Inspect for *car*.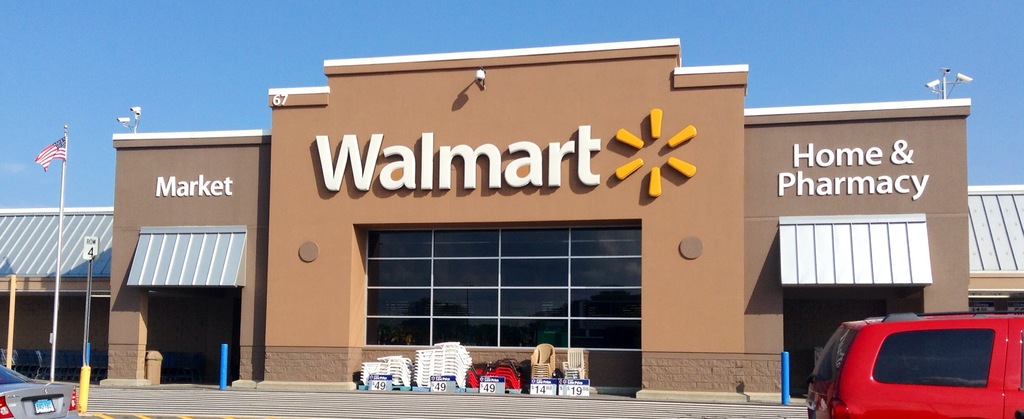
Inspection: region(813, 308, 1007, 418).
